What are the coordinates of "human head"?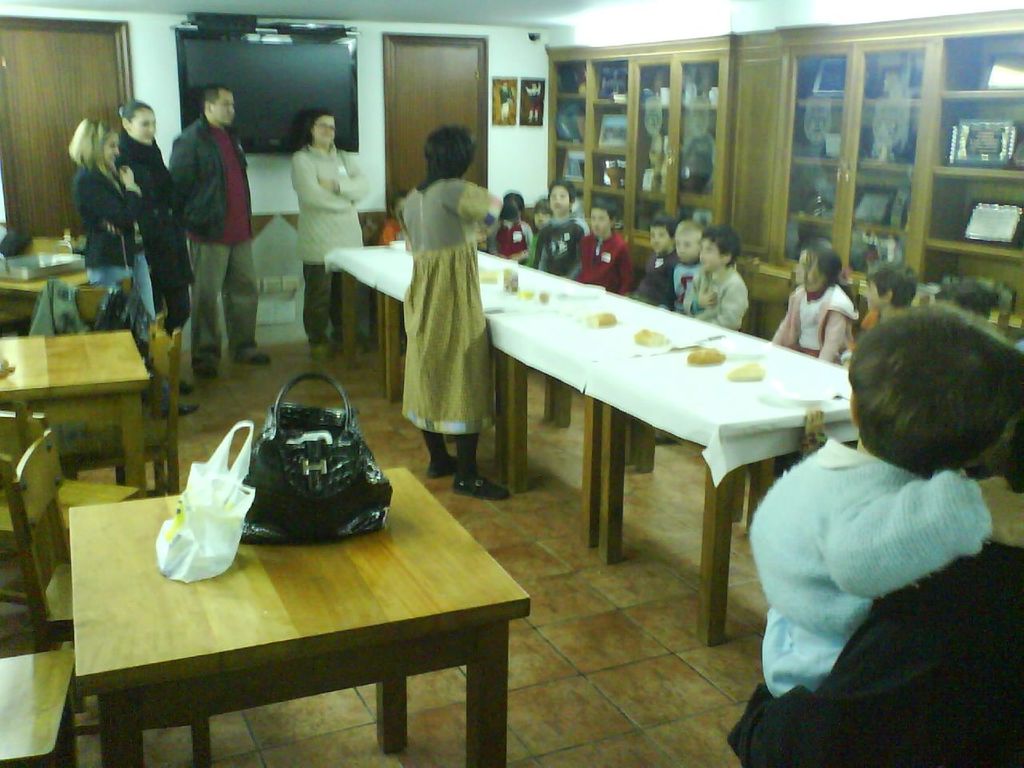
bbox=[531, 203, 549, 229].
